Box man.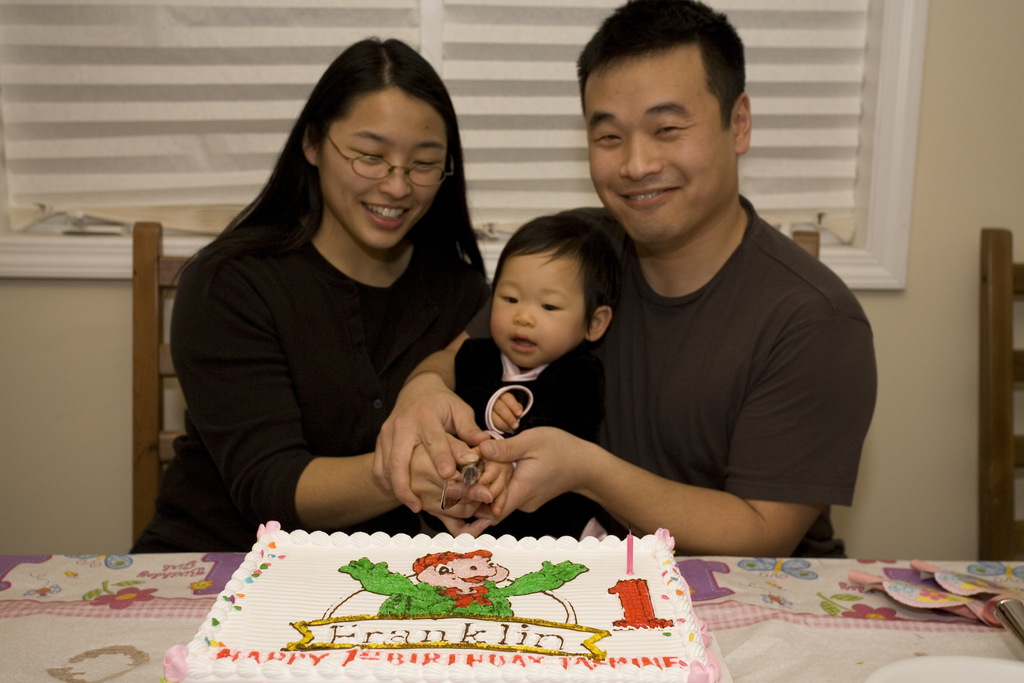
x1=361 y1=76 x2=900 y2=580.
